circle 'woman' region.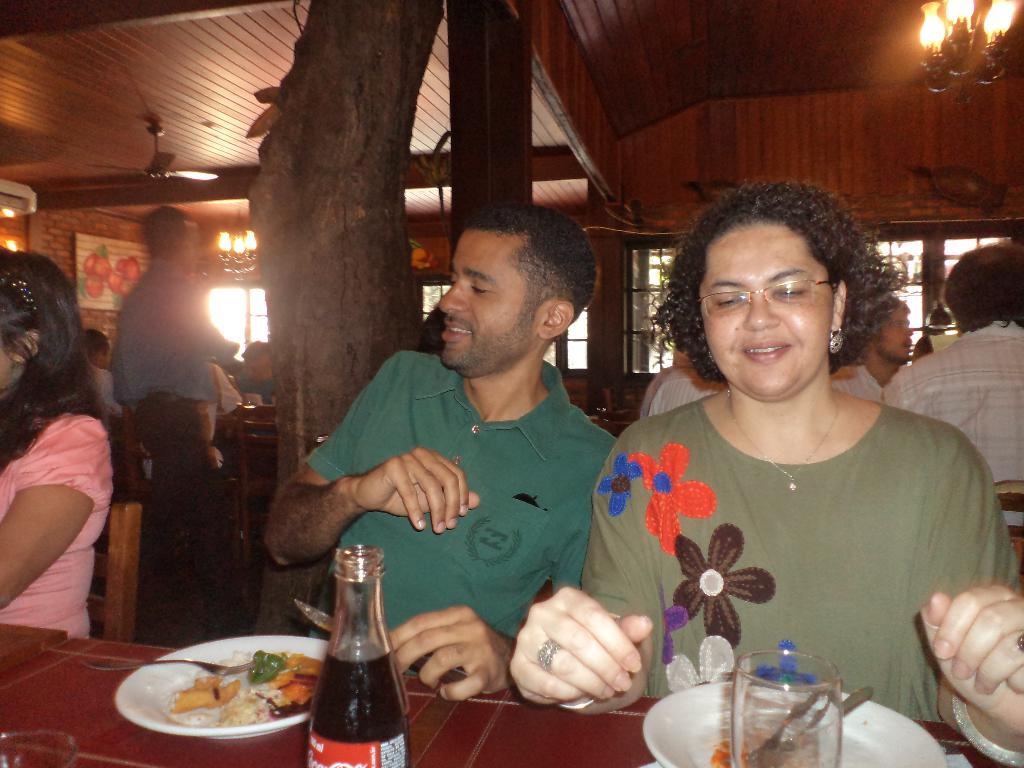
Region: <bbox>599, 179, 1010, 765</bbox>.
